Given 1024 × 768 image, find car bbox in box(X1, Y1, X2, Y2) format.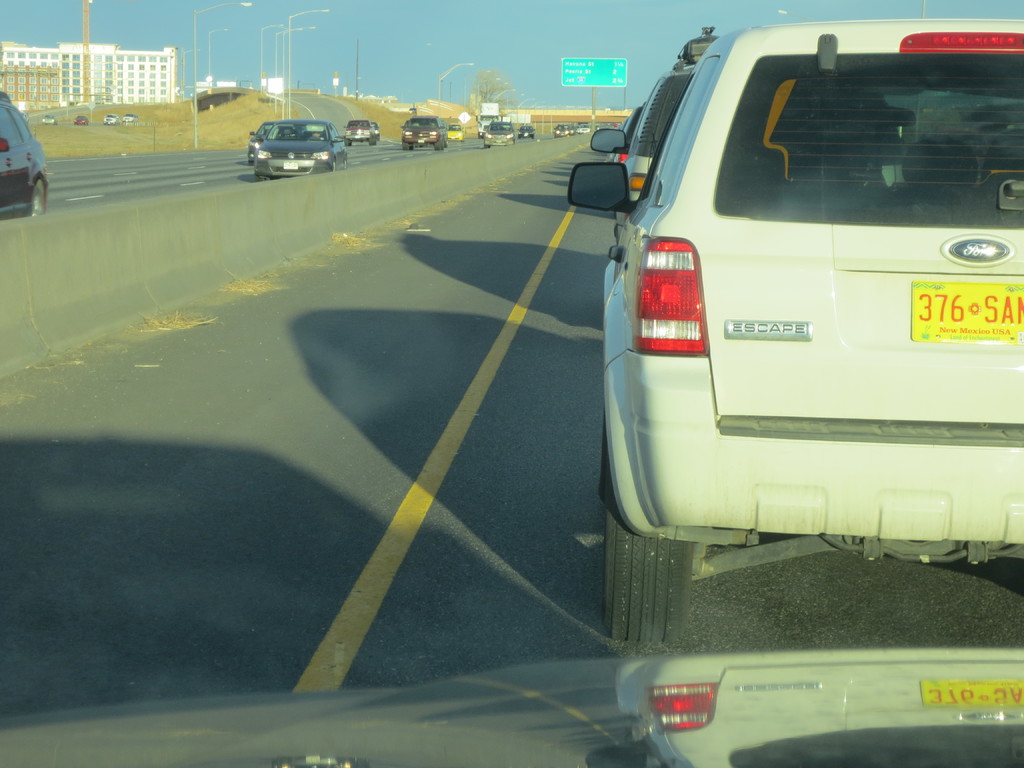
box(250, 120, 337, 178).
